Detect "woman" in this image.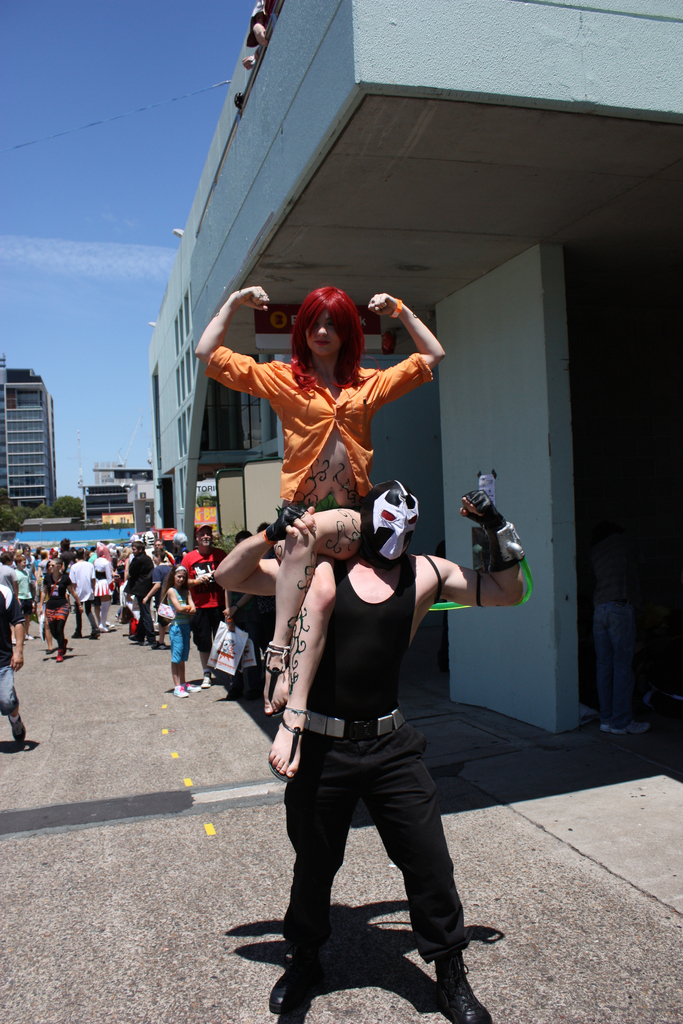
Detection: (left=170, top=531, right=188, bottom=565).
